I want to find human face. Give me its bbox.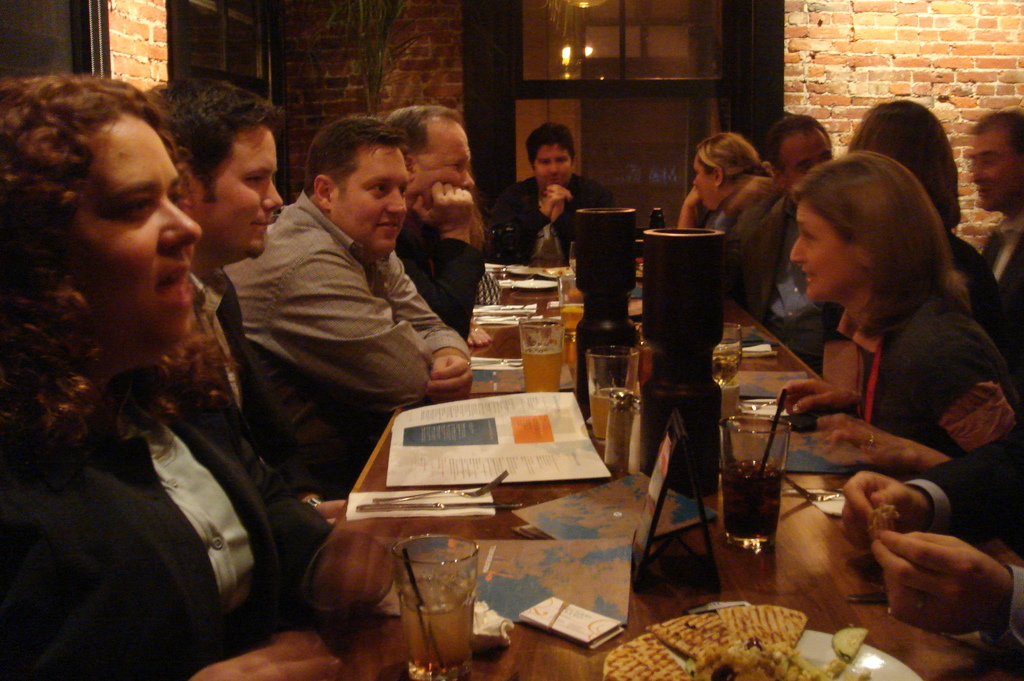
(416,120,476,195).
